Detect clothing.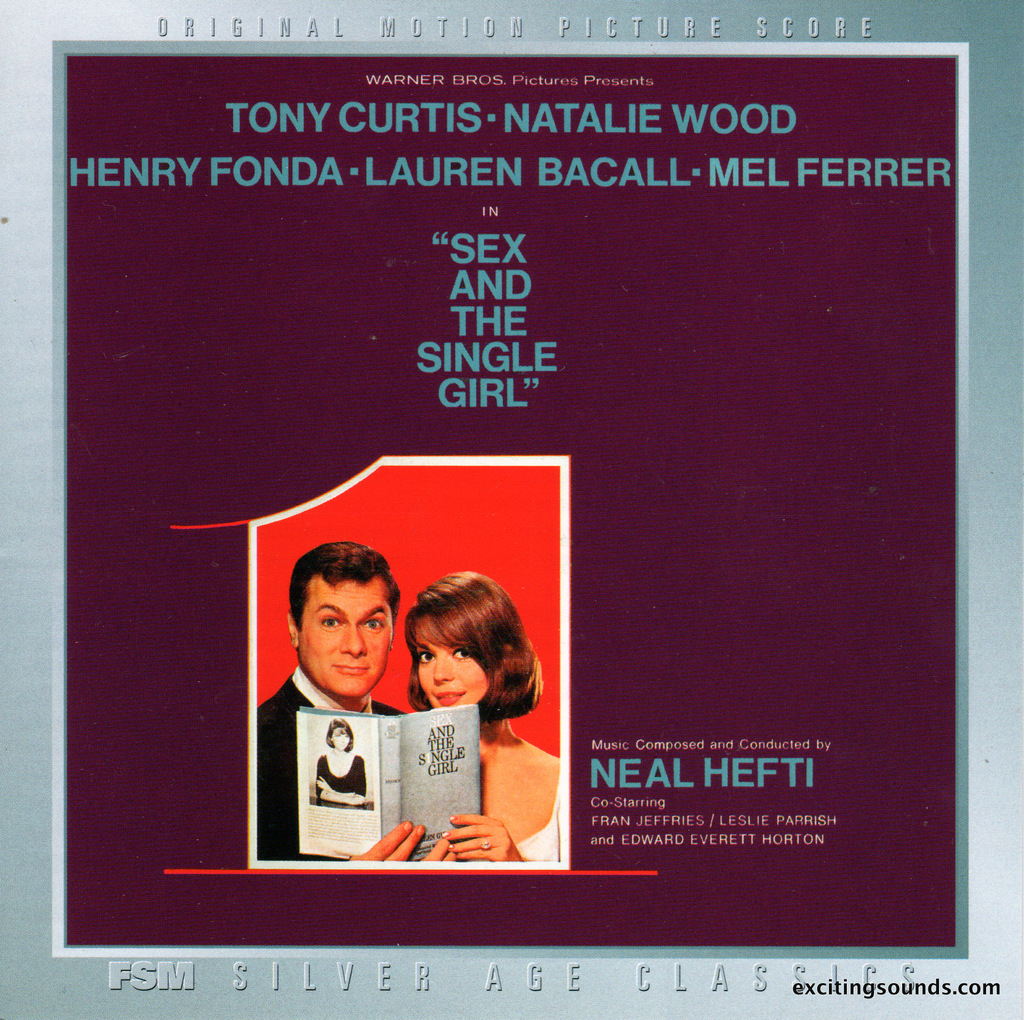
Detected at [258, 665, 411, 864].
